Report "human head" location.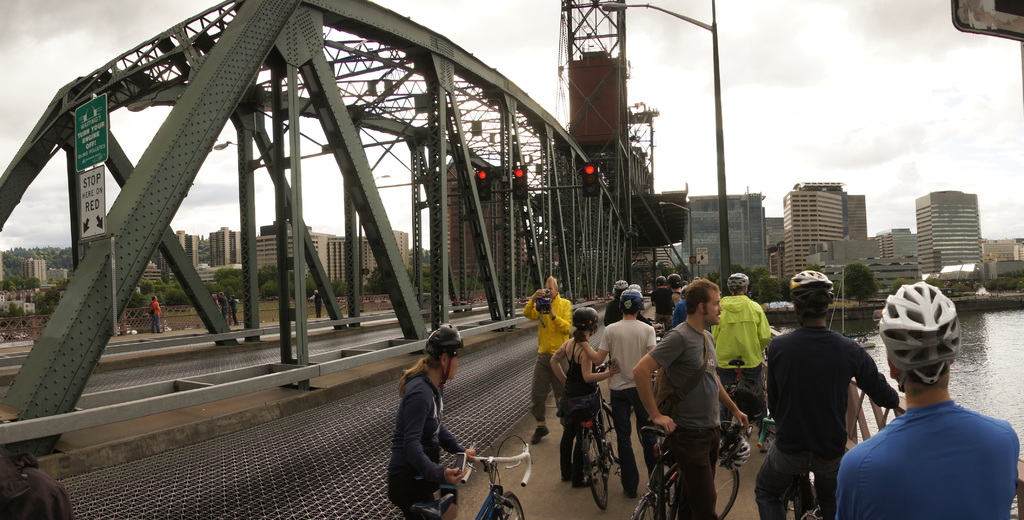
Report: [left=724, top=270, right=749, bottom=294].
